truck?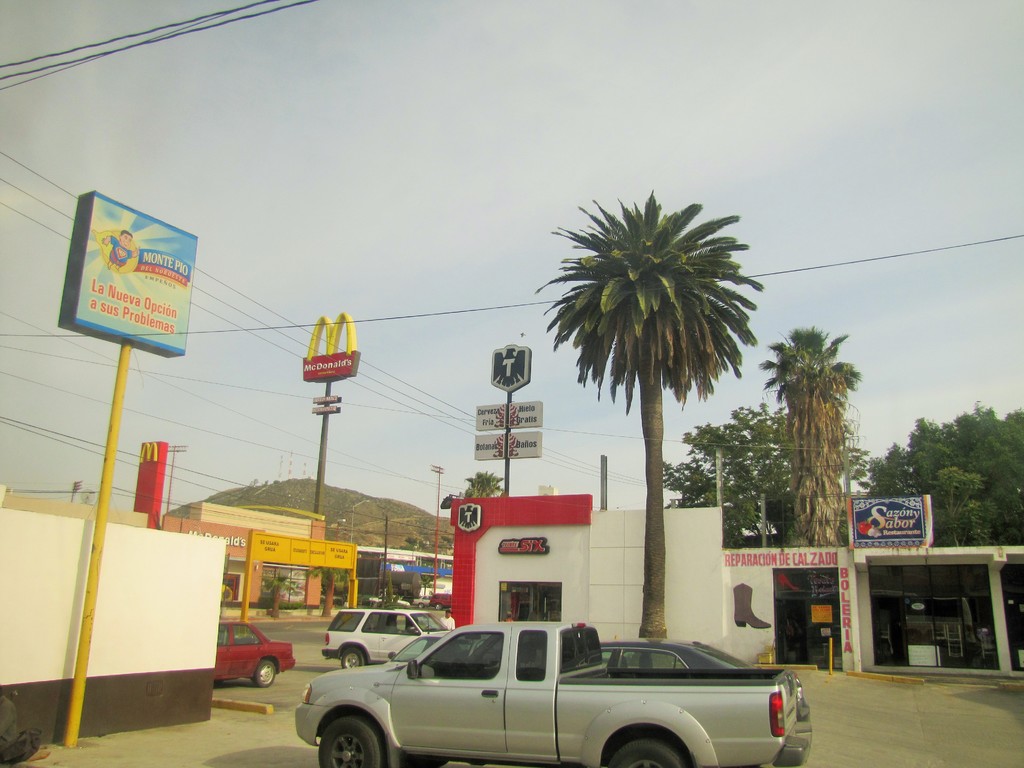
bbox(314, 634, 810, 767)
